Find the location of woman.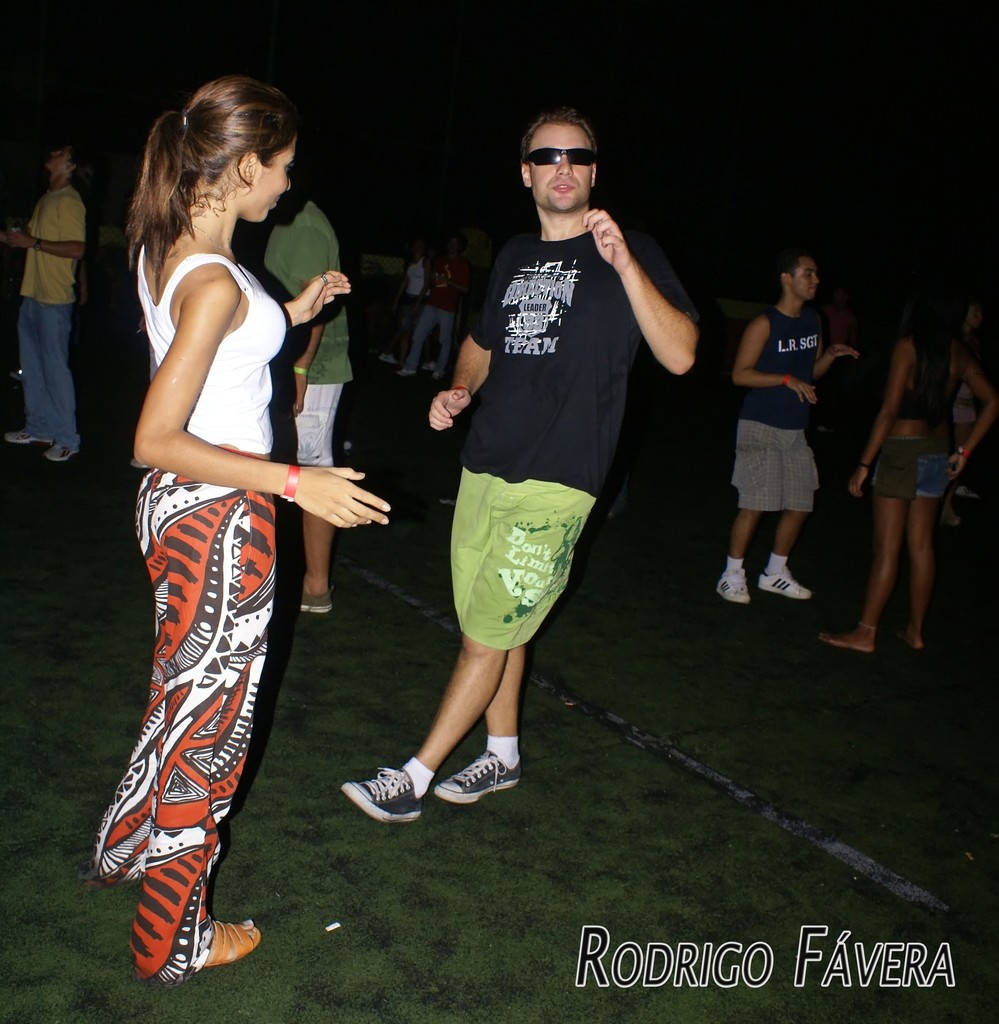
Location: <box>829,290,996,676</box>.
